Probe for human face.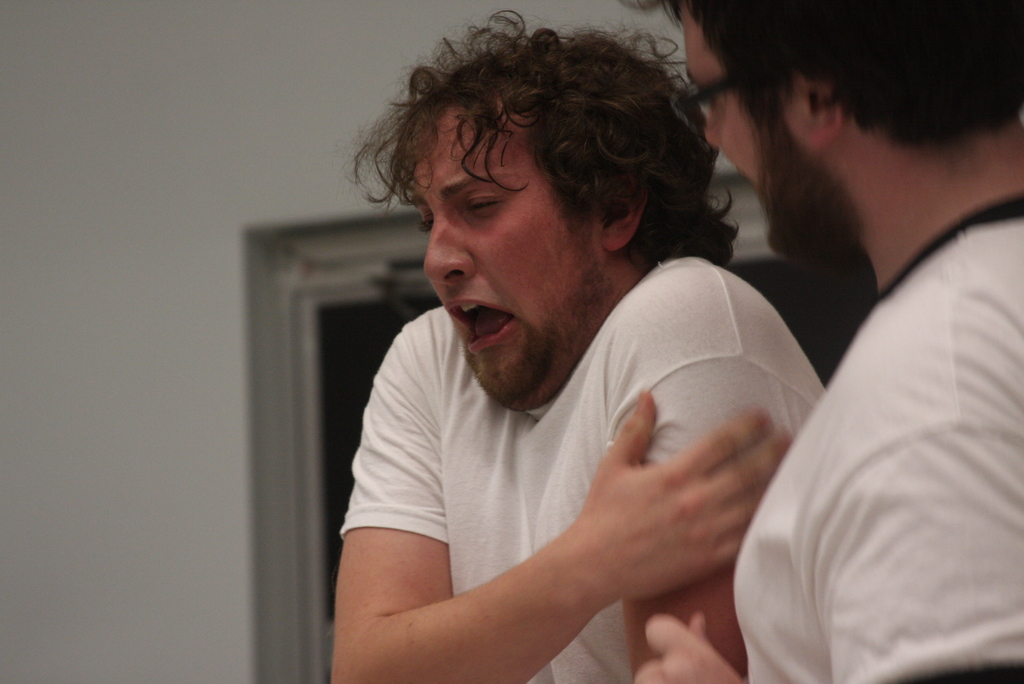
Probe result: Rect(424, 108, 601, 400).
